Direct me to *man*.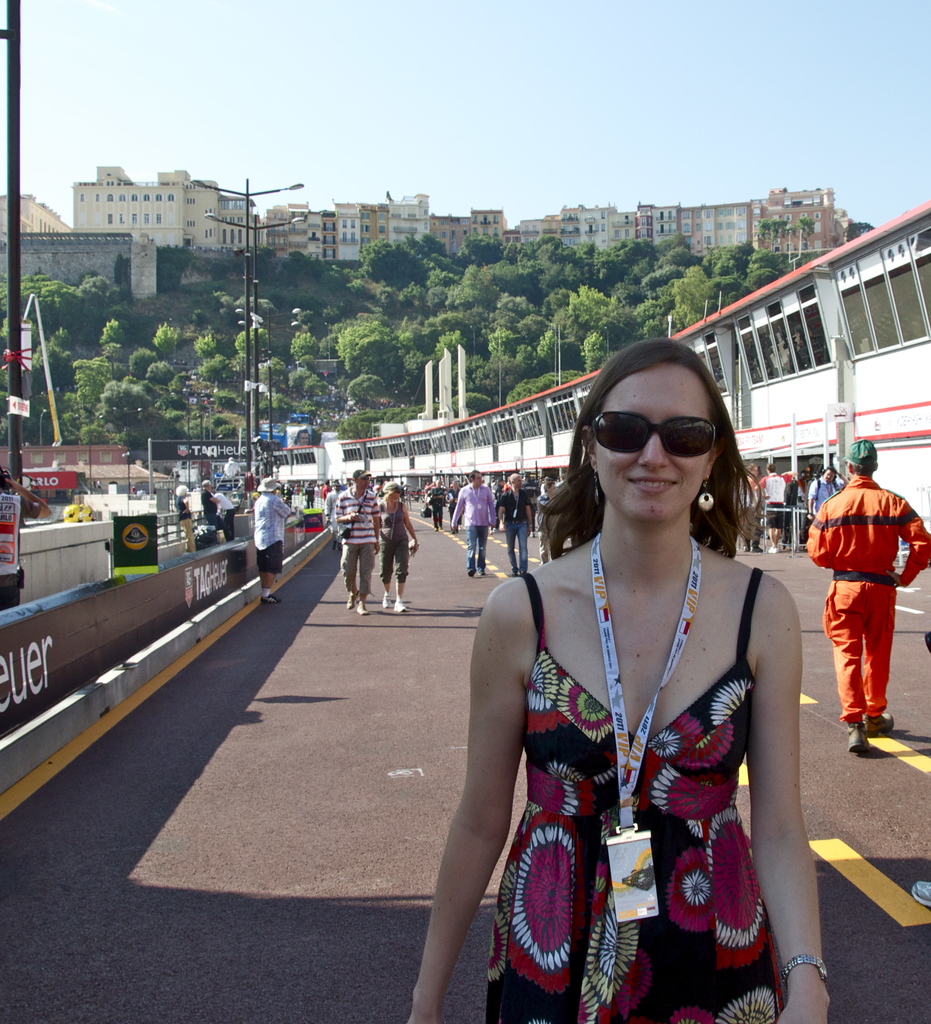
Direction: <bbox>804, 428, 930, 806</bbox>.
